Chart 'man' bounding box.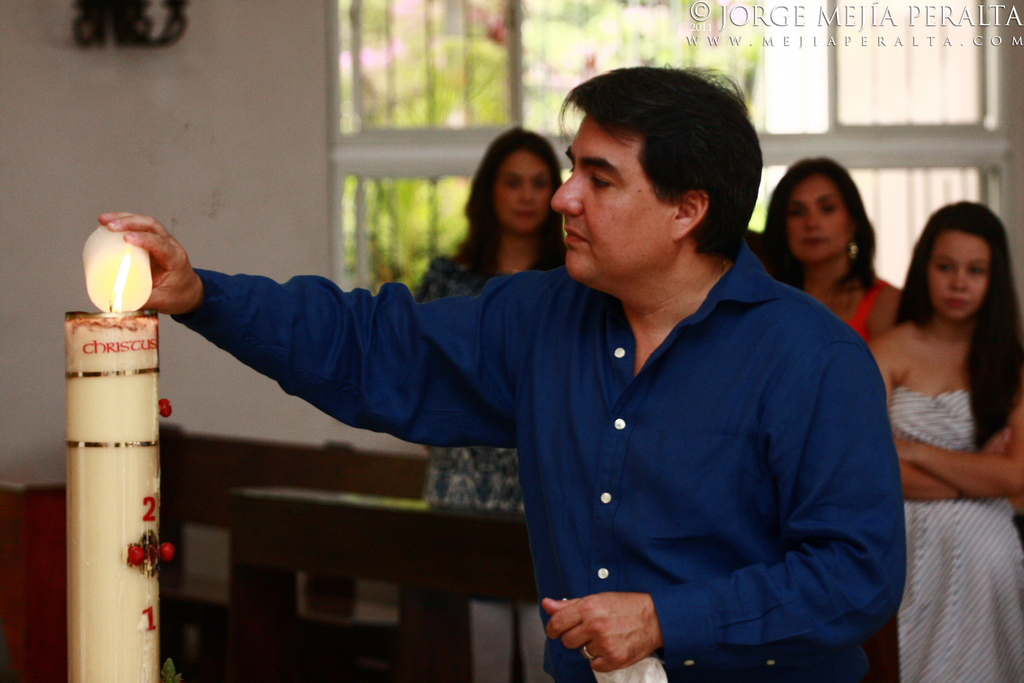
Charted: {"left": 99, "top": 65, "right": 908, "bottom": 682}.
